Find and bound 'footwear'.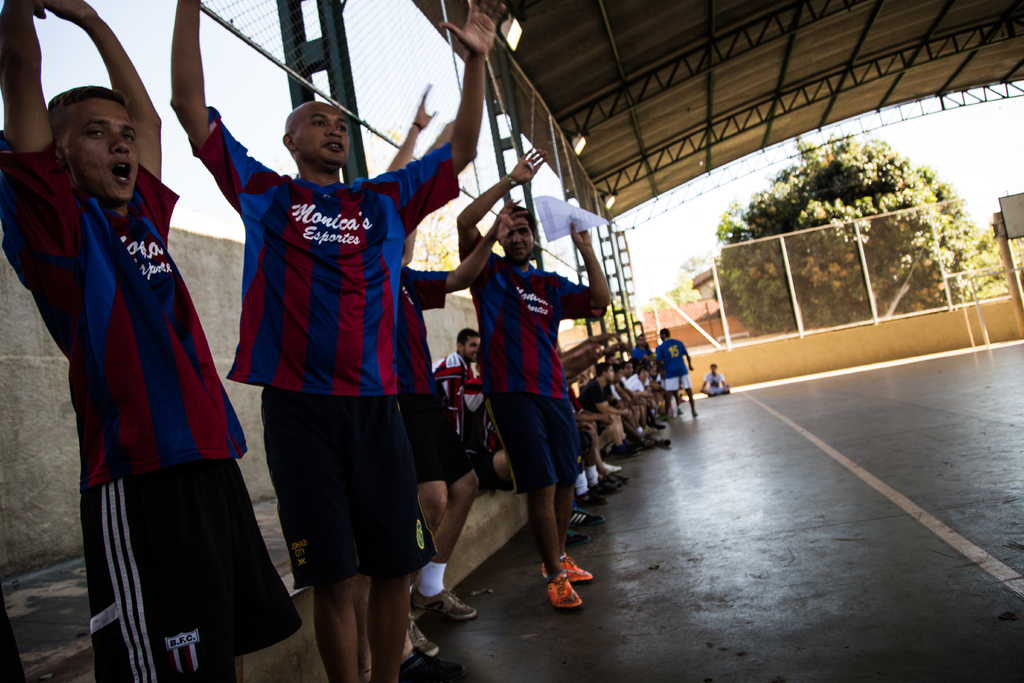
Bound: pyautogui.locateOnScreen(564, 530, 593, 542).
